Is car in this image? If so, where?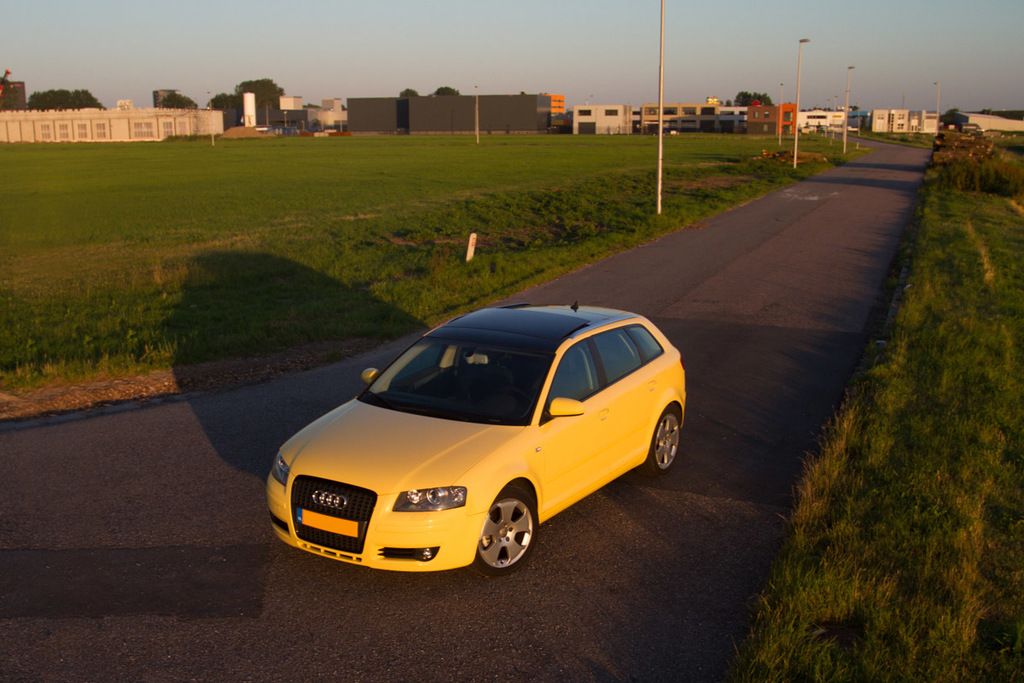
Yes, at crop(257, 302, 696, 586).
